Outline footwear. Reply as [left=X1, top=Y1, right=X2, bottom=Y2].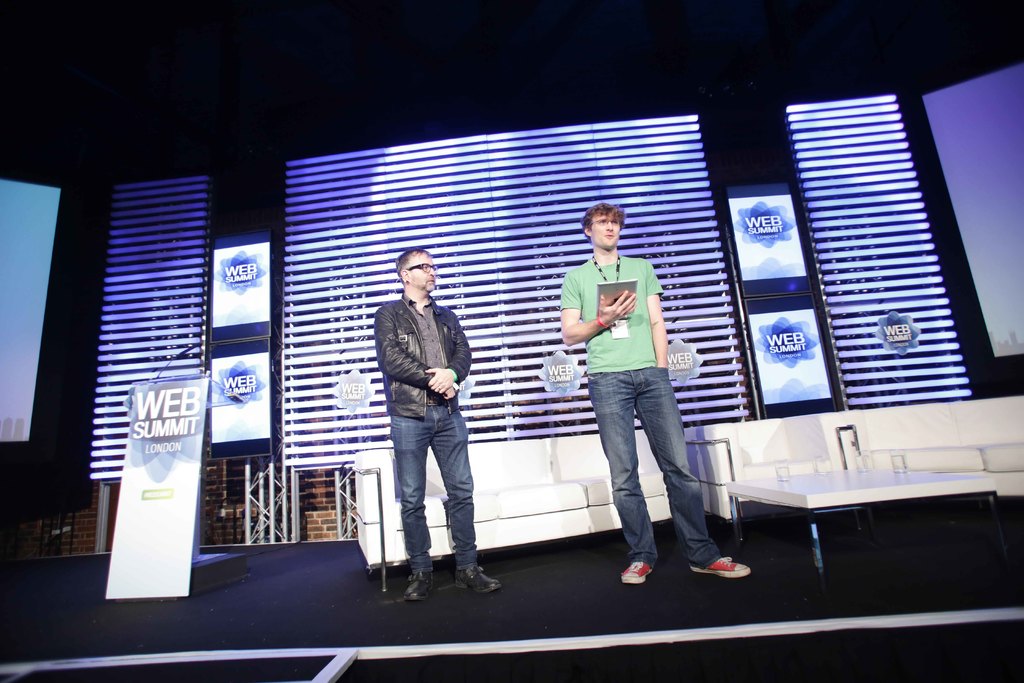
[left=453, top=563, right=503, bottom=591].
